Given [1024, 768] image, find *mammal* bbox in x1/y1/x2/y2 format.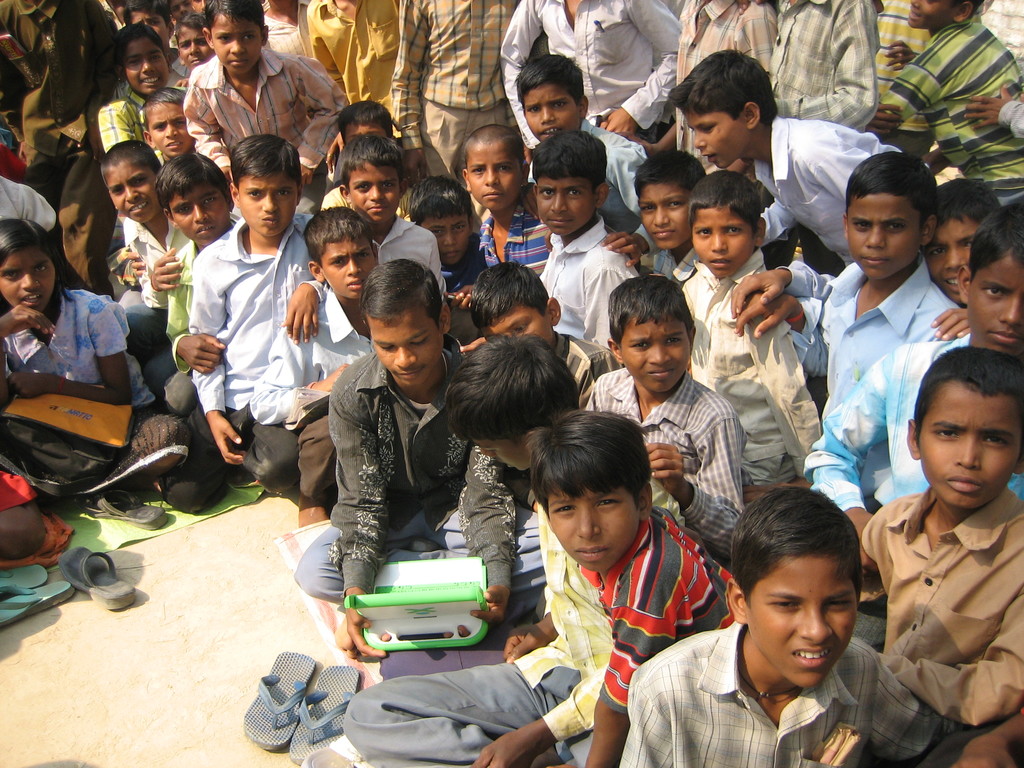
341/331/678/767.
